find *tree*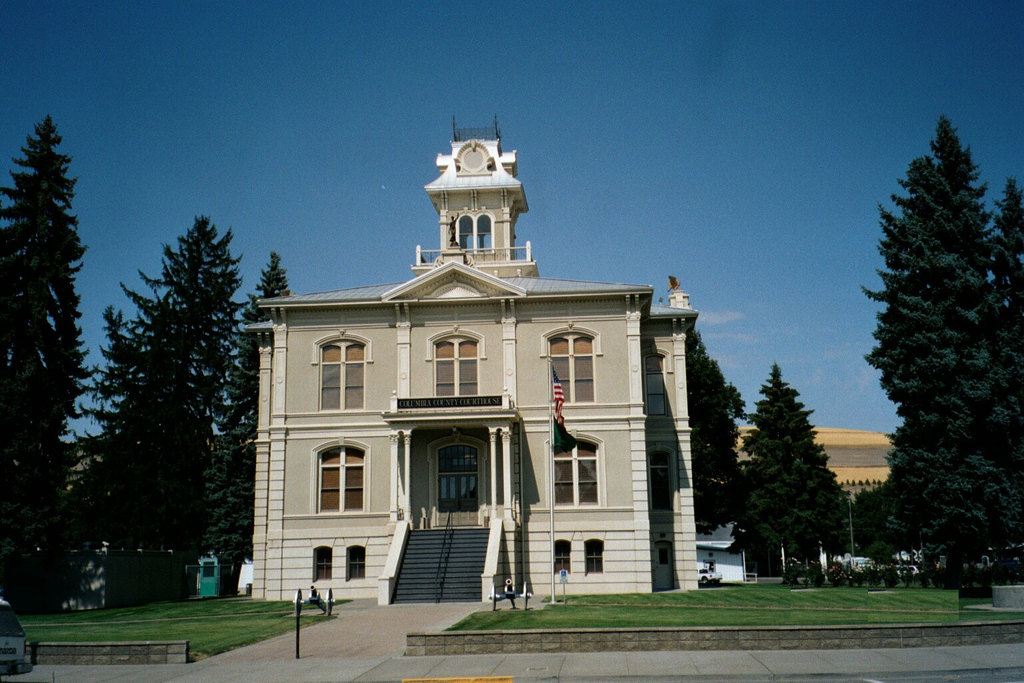
select_region(204, 251, 297, 593)
